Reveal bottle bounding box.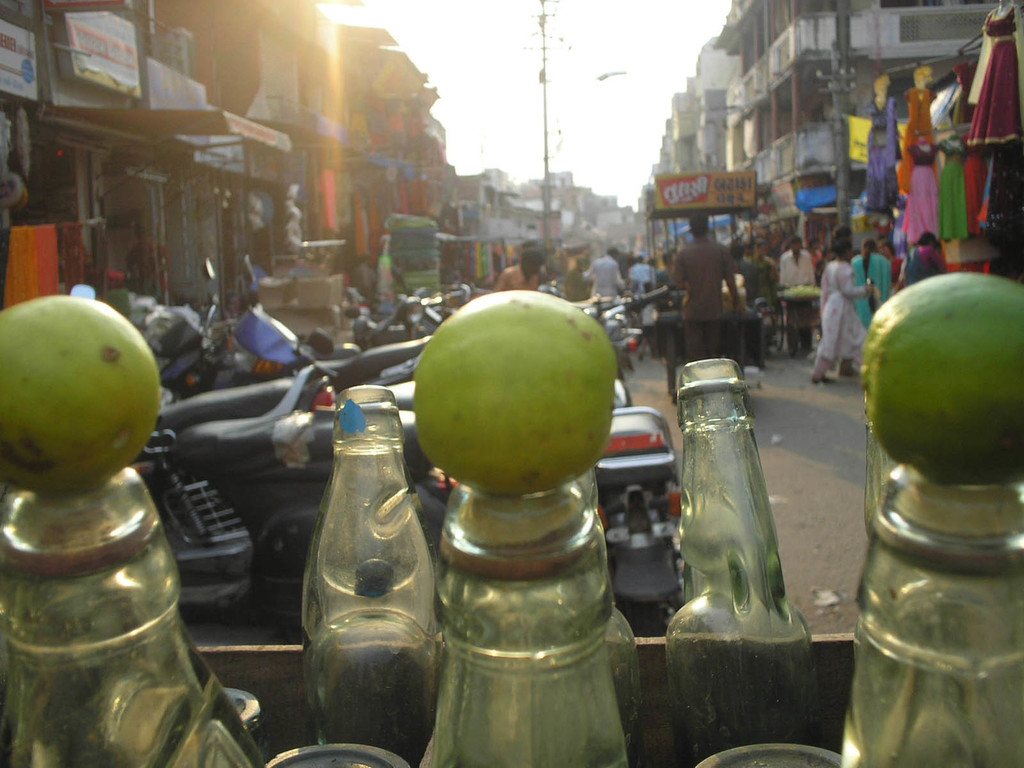
Revealed: 418, 485, 635, 767.
